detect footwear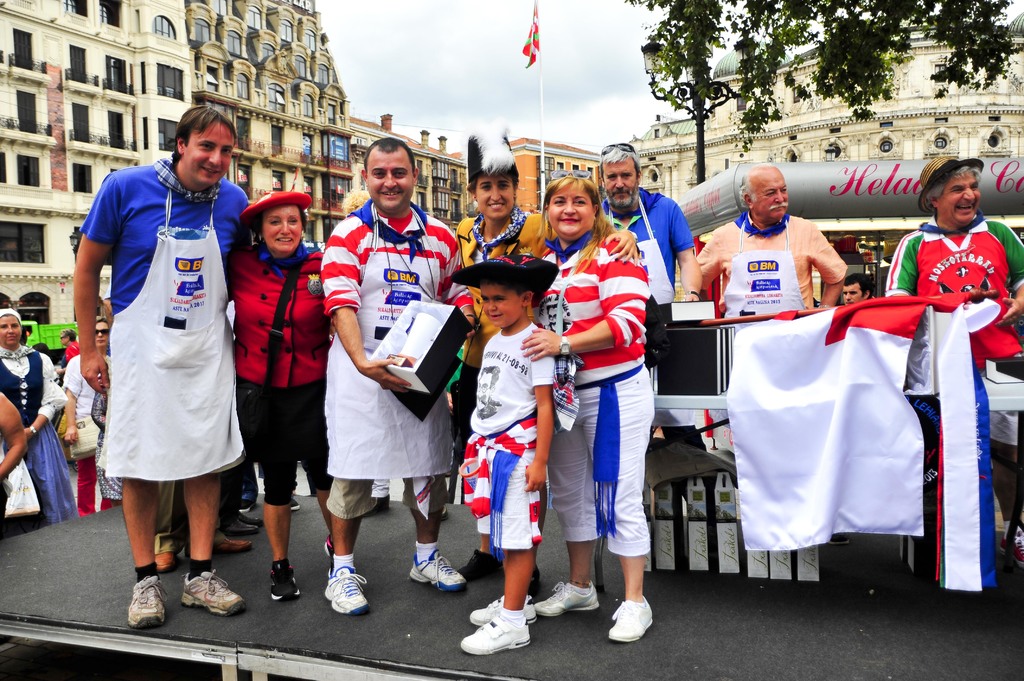
<box>132,574,164,631</box>
